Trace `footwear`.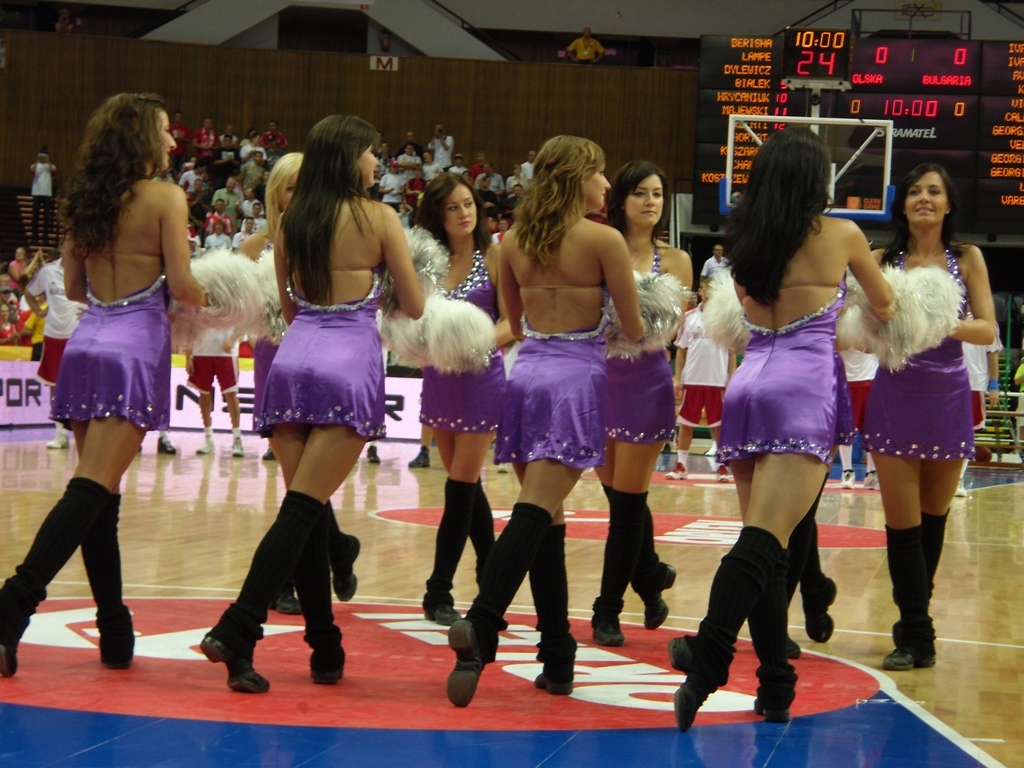
Traced to [336,538,361,601].
